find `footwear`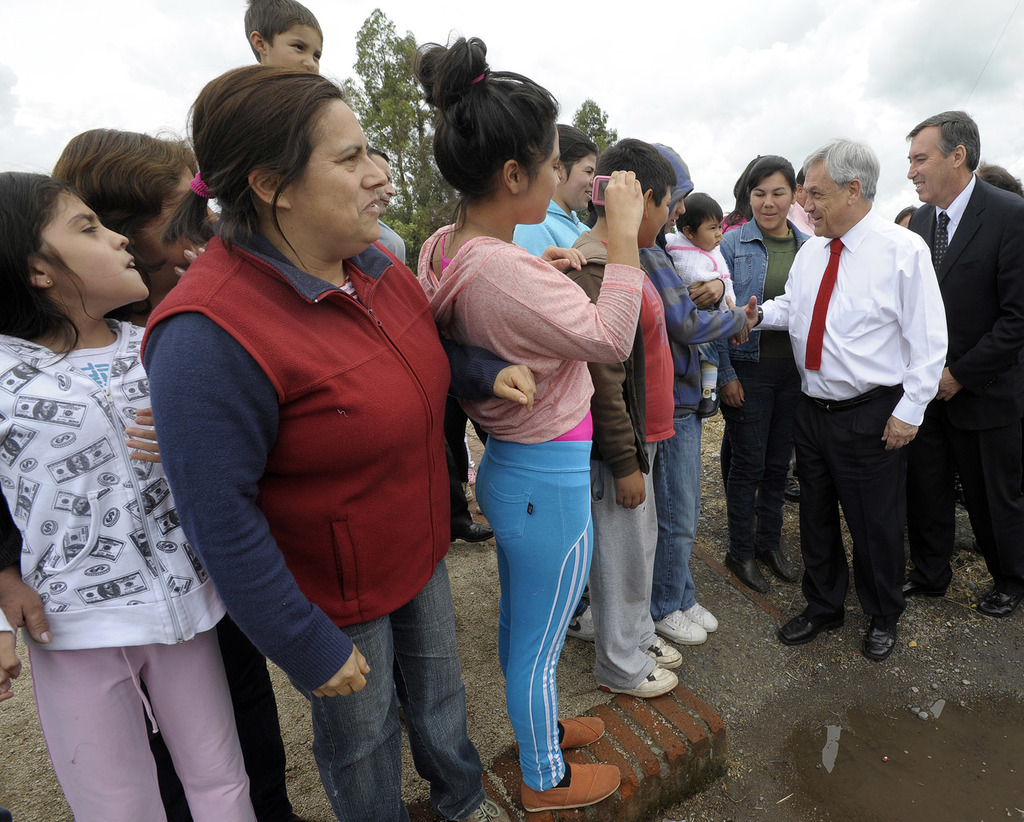
x1=644, y1=634, x2=682, y2=665
